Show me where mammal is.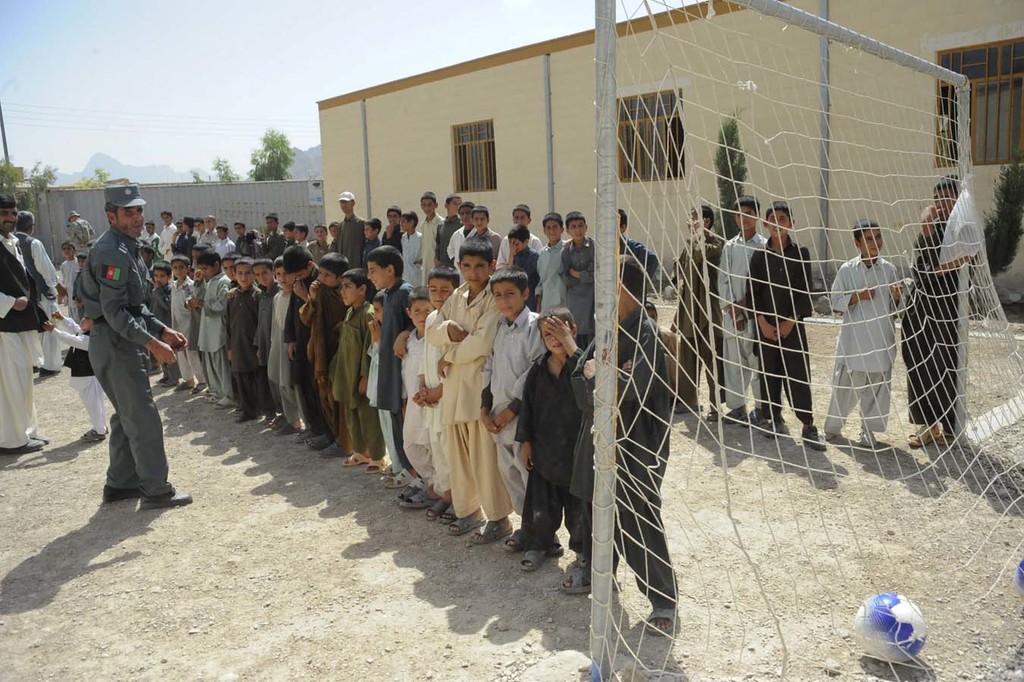
mammal is at x1=745 y1=198 x2=827 y2=454.
